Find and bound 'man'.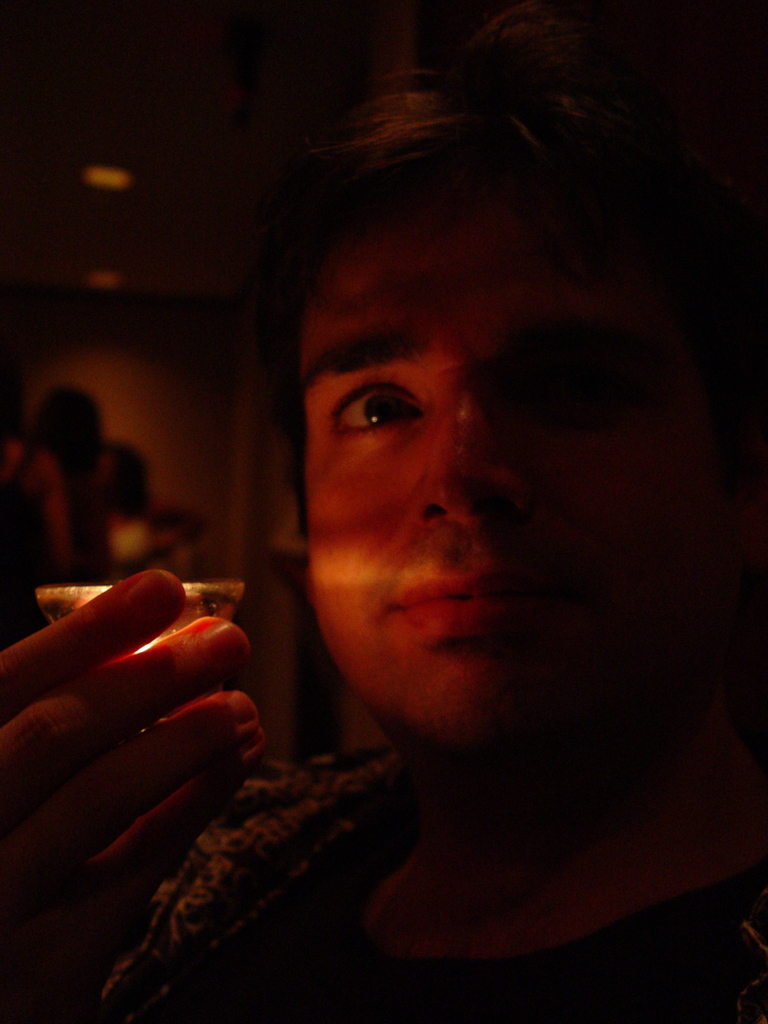
Bound: [left=0, top=1, right=767, bottom=1023].
